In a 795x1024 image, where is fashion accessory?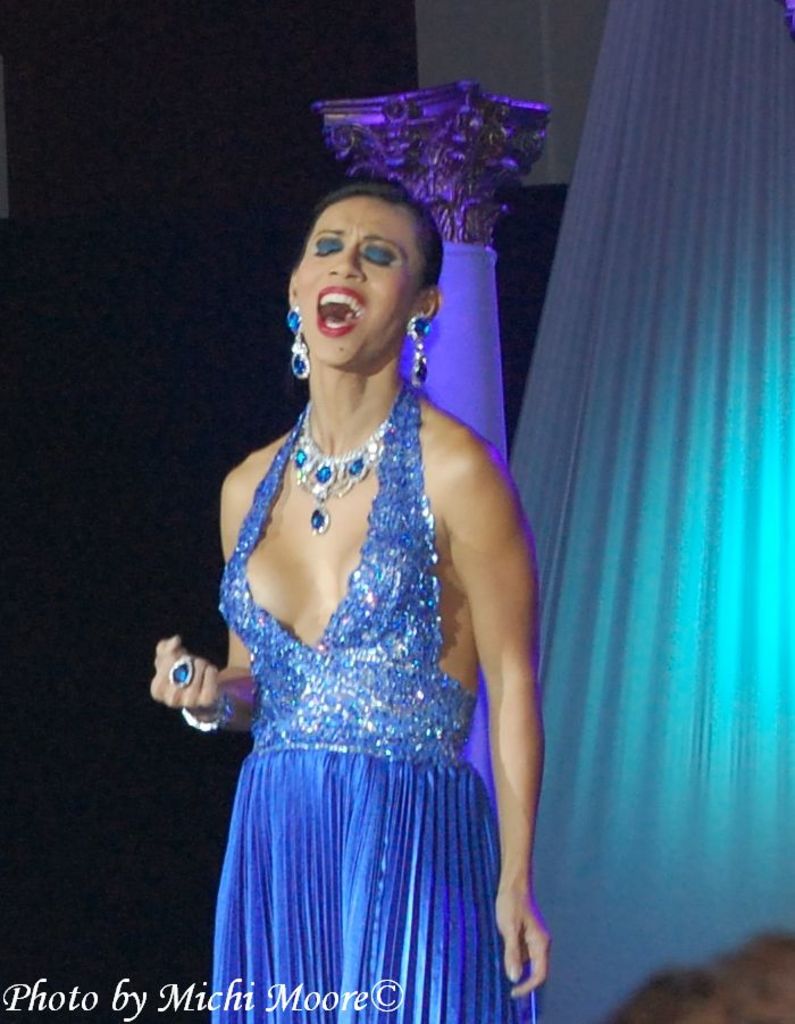
409/314/433/386.
